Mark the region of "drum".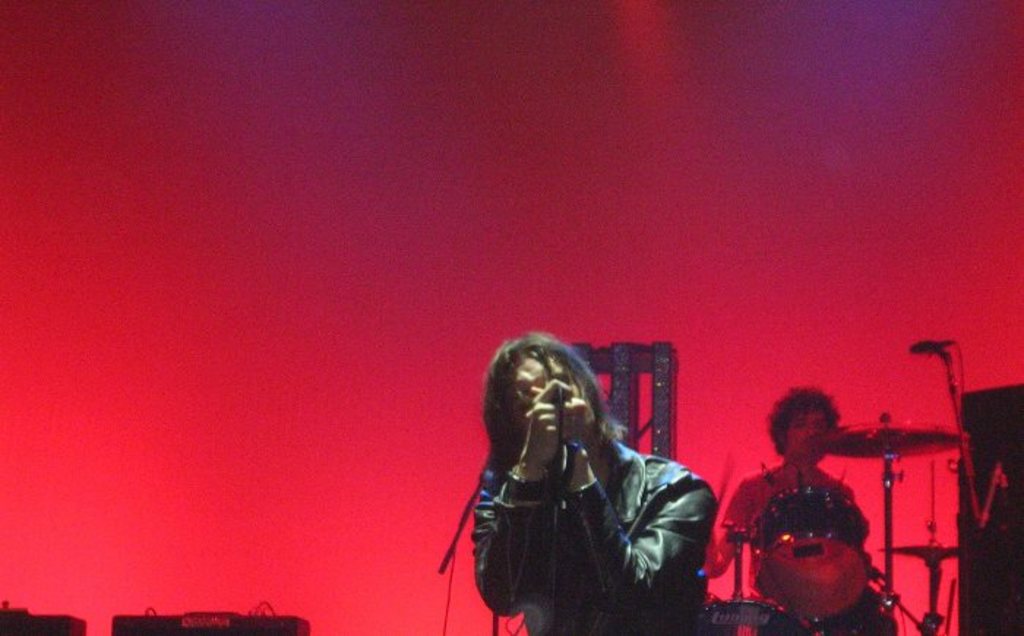
Region: [x1=699, y1=592, x2=809, y2=635].
